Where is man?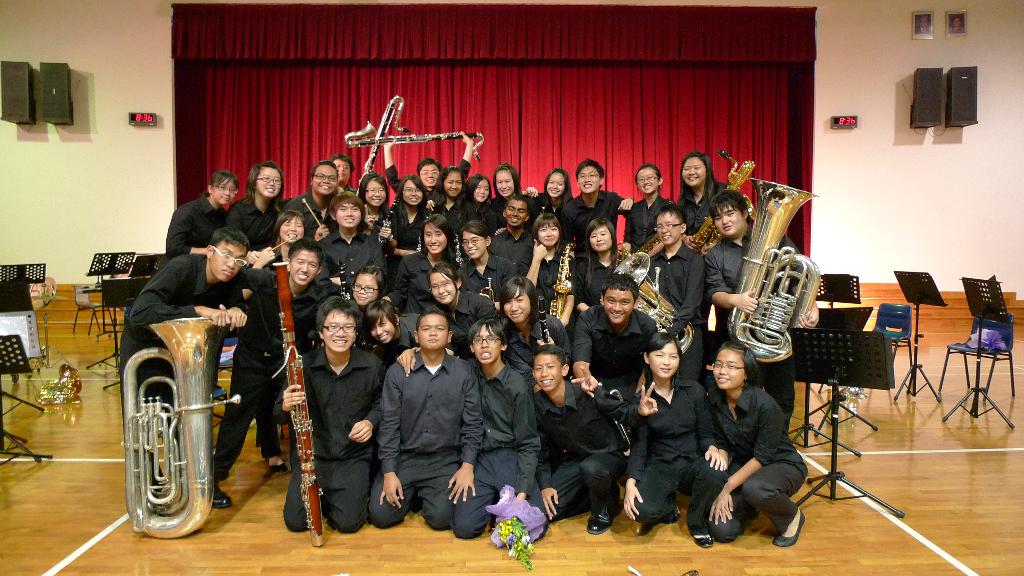
bbox(384, 133, 473, 208).
